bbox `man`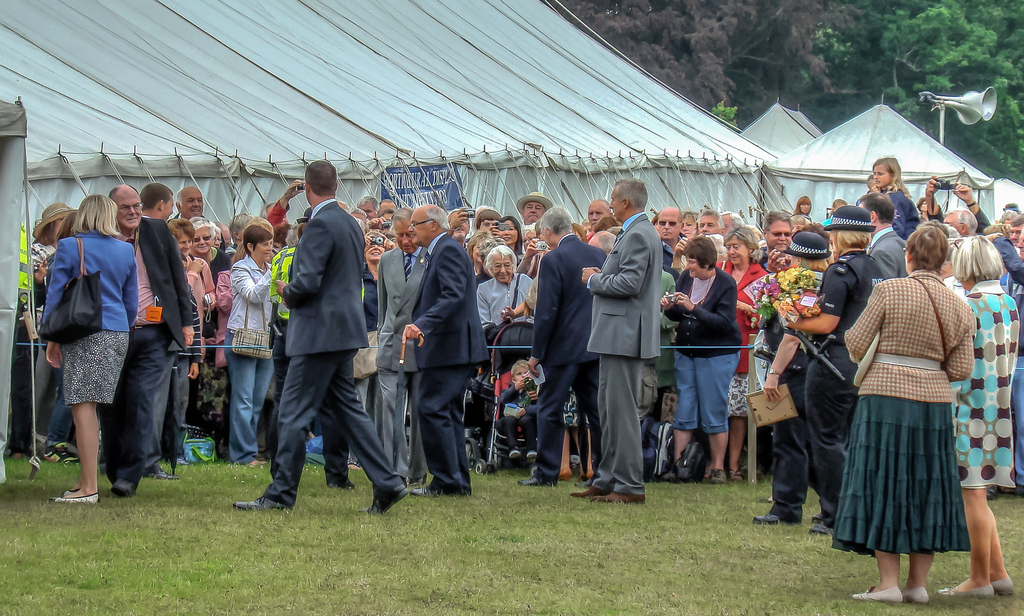
[x1=565, y1=179, x2=660, y2=507]
